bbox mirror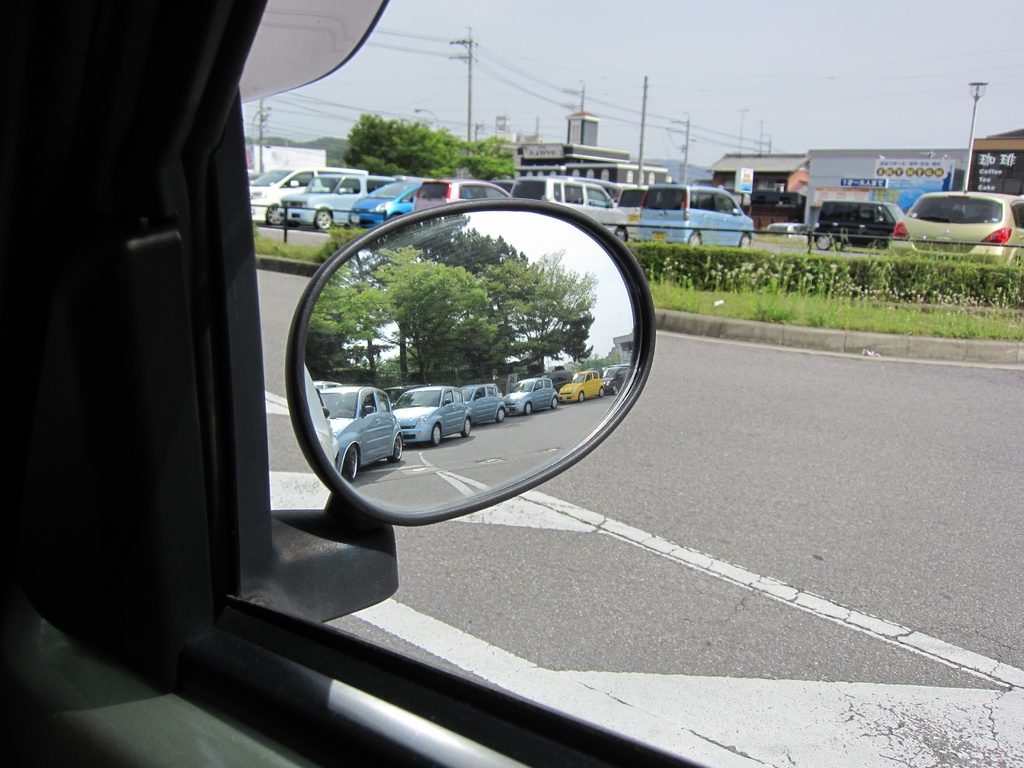
BBox(303, 209, 636, 518)
